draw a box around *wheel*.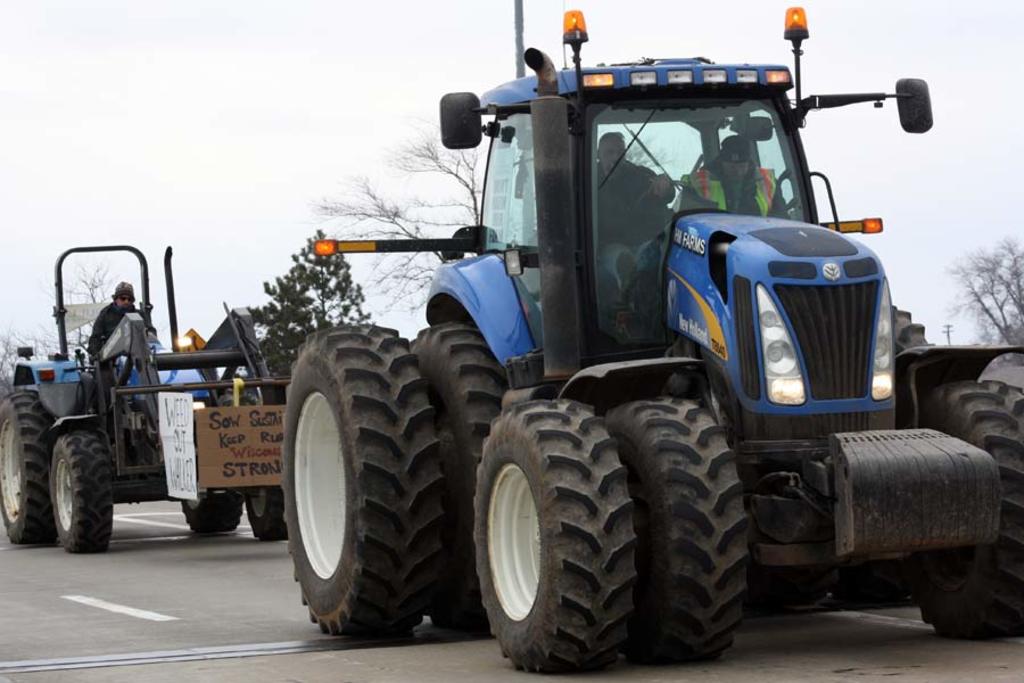
241, 478, 288, 546.
